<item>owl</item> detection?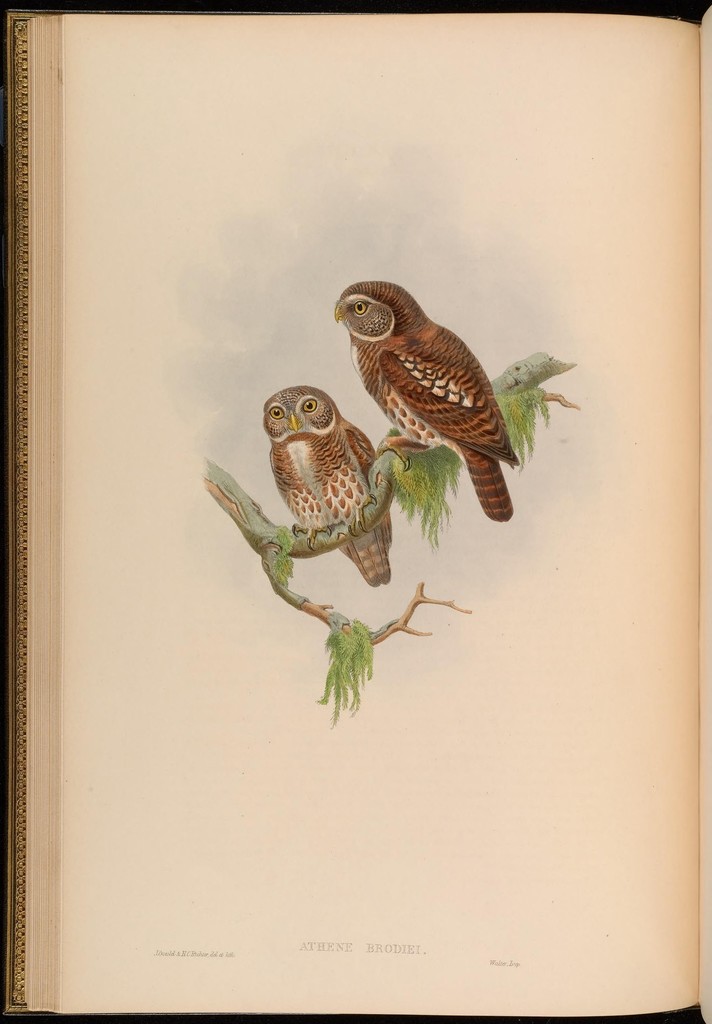
bbox=(264, 386, 394, 589)
